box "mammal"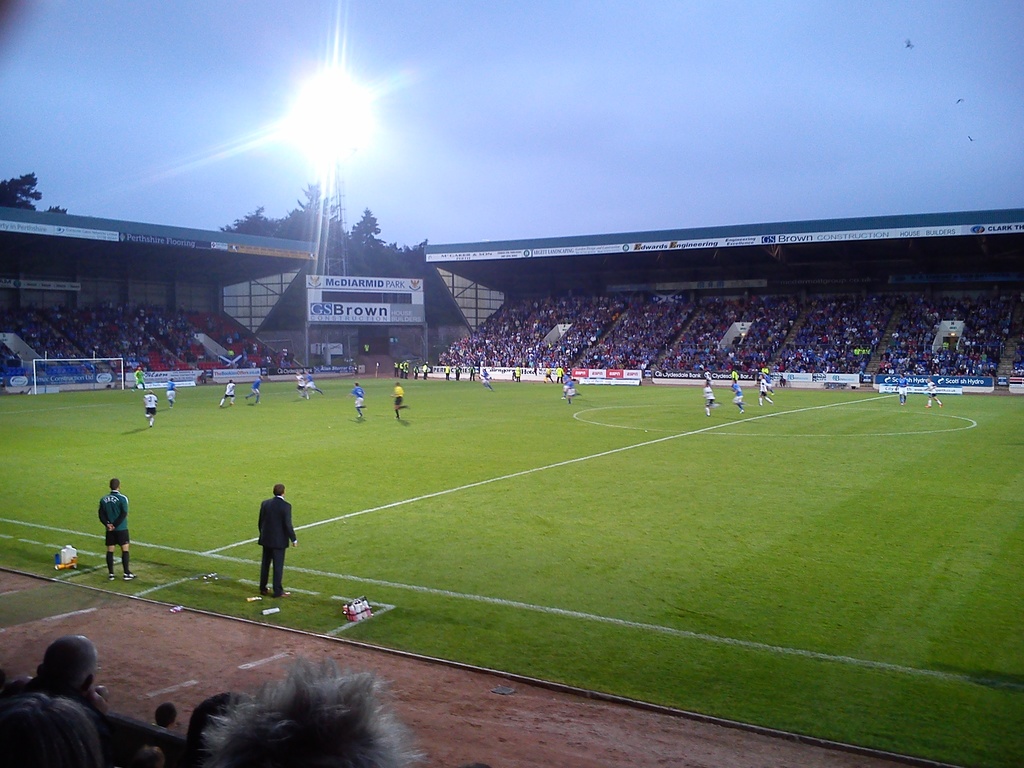
crop(732, 380, 746, 412)
